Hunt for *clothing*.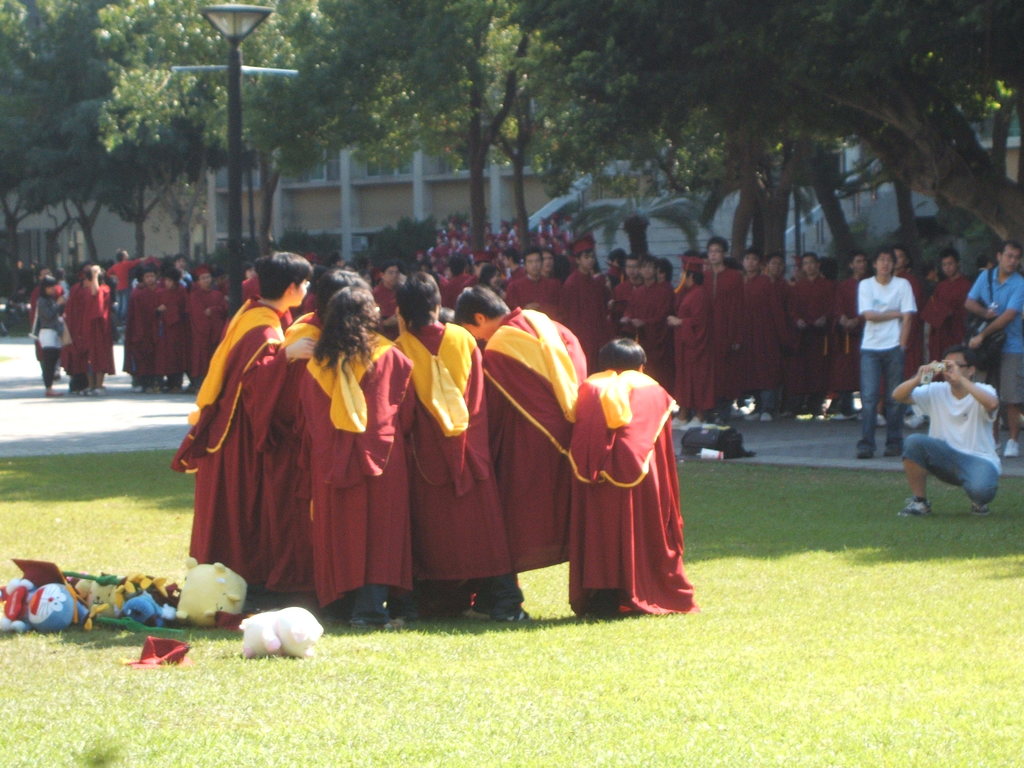
Hunted down at 784:273:831:401.
